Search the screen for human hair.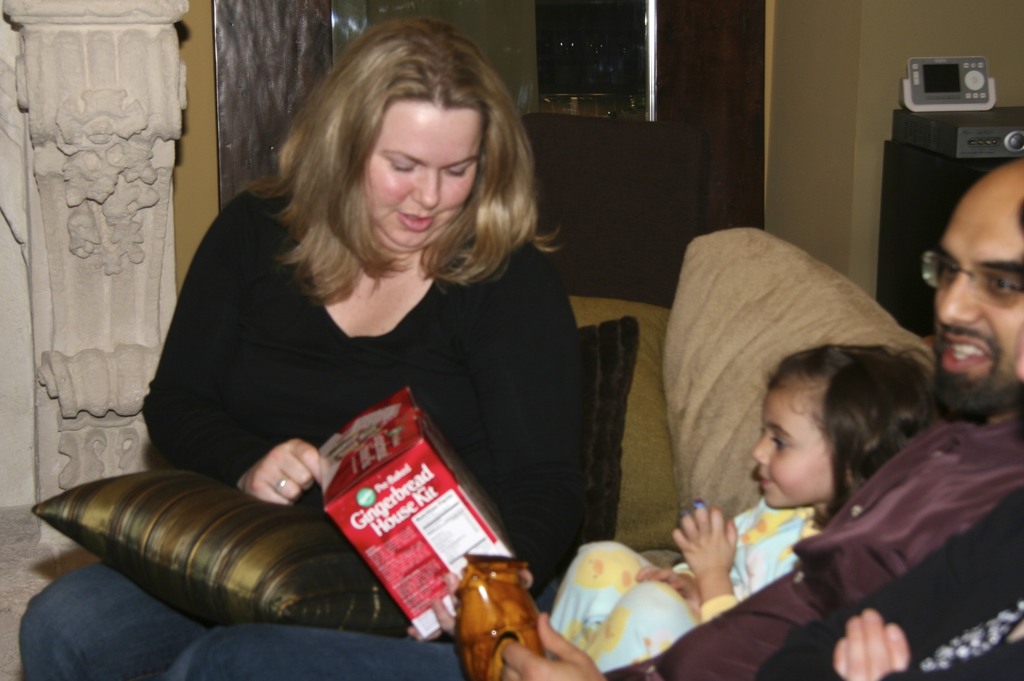
Found at <bbox>764, 342, 960, 529</bbox>.
